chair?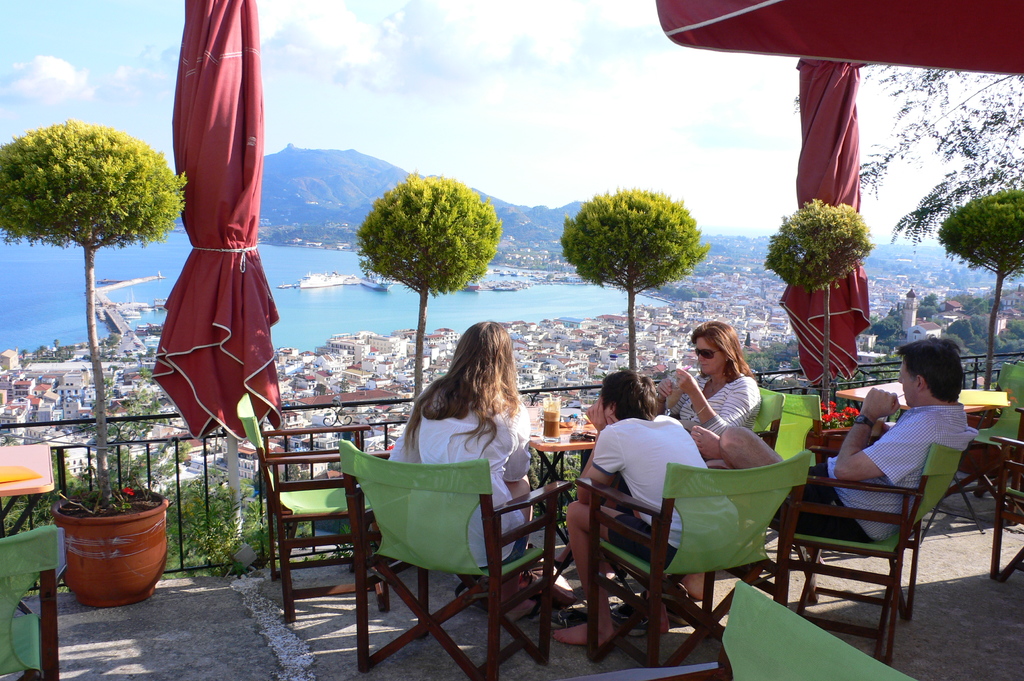
x1=958, y1=349, x2=1023, y2=519
